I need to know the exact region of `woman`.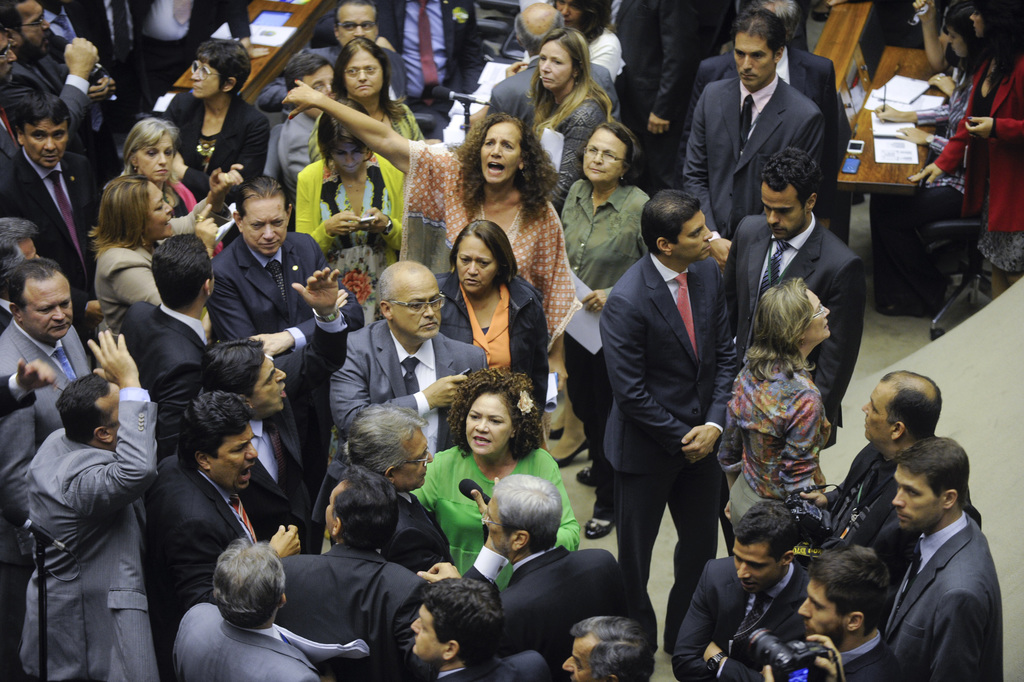
Region: [left=280, top=79, right=582, bottom=392].
